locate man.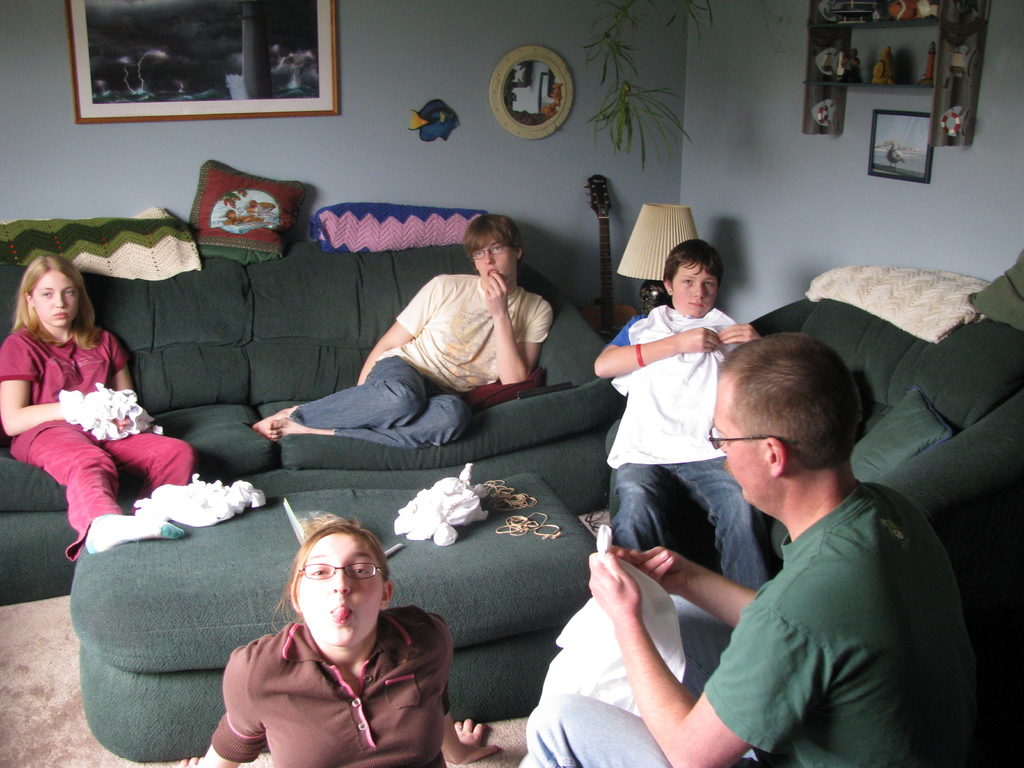
Bounding box: pyautogui.locateOnScreen(505, 331, 996, 767).
